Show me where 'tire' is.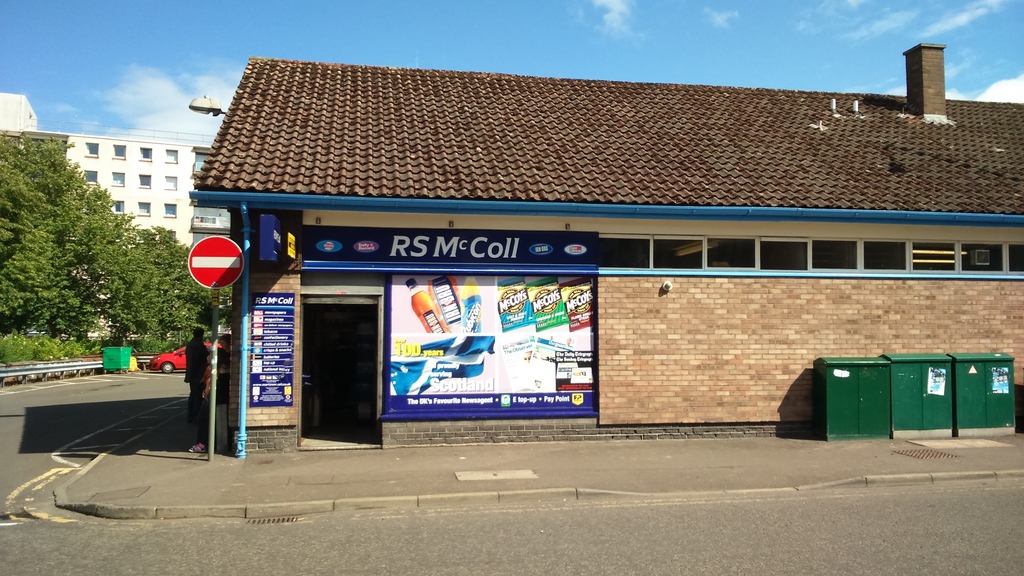
'tire' is at 161, 360, 173, 374.
